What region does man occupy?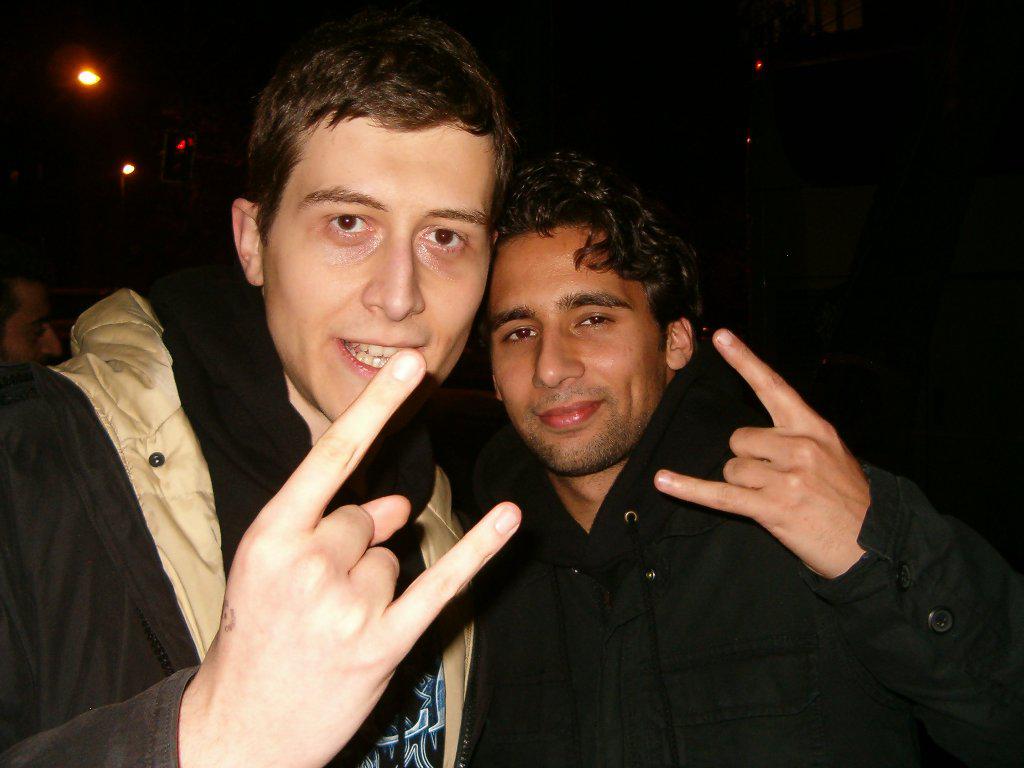
449/142/1023/767.
